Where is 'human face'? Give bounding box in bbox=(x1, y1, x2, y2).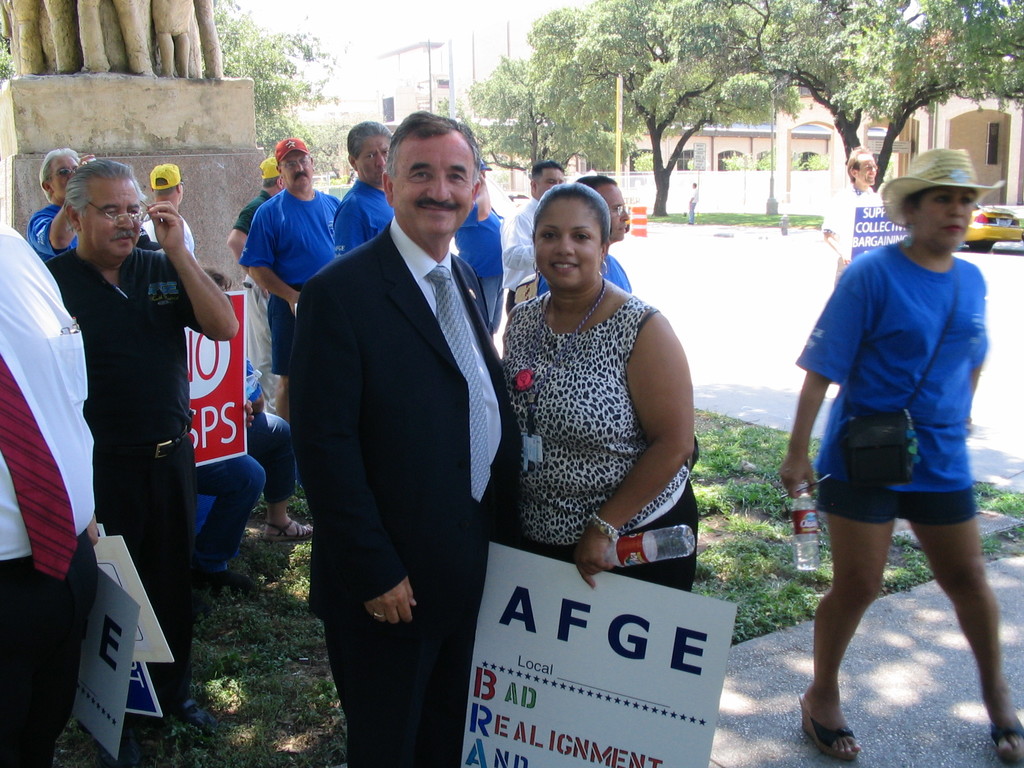
bbox=(80, 182, 141, 257).
